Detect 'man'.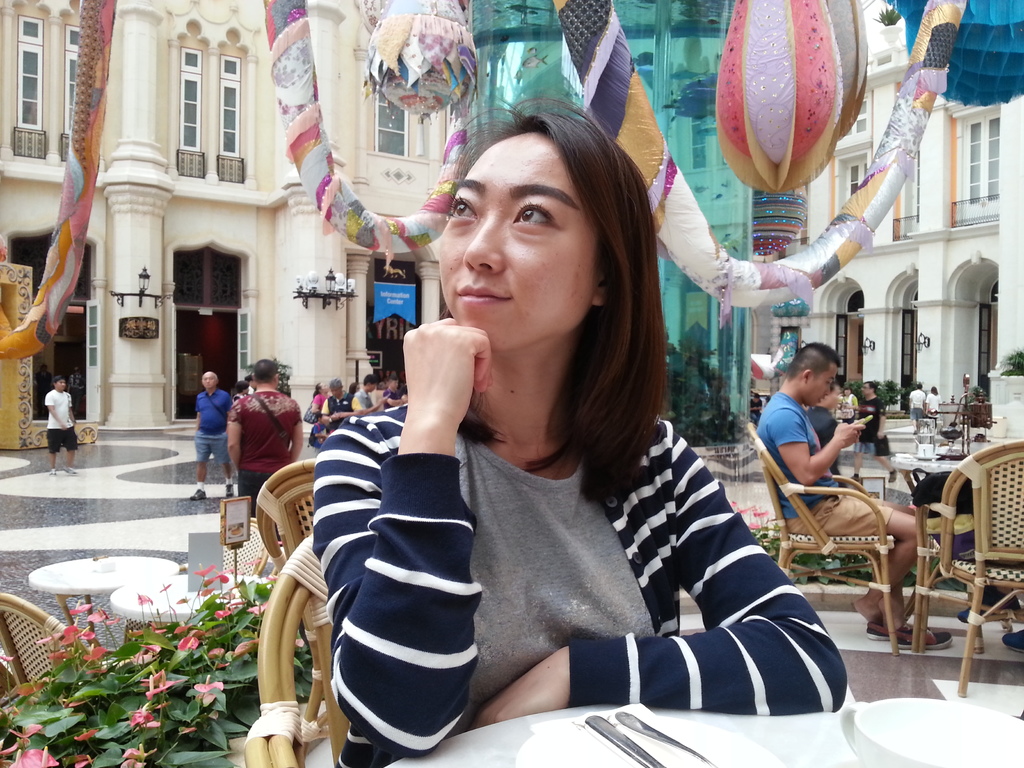
Detected at [left=40, top=373, right=90, bottom=476].
